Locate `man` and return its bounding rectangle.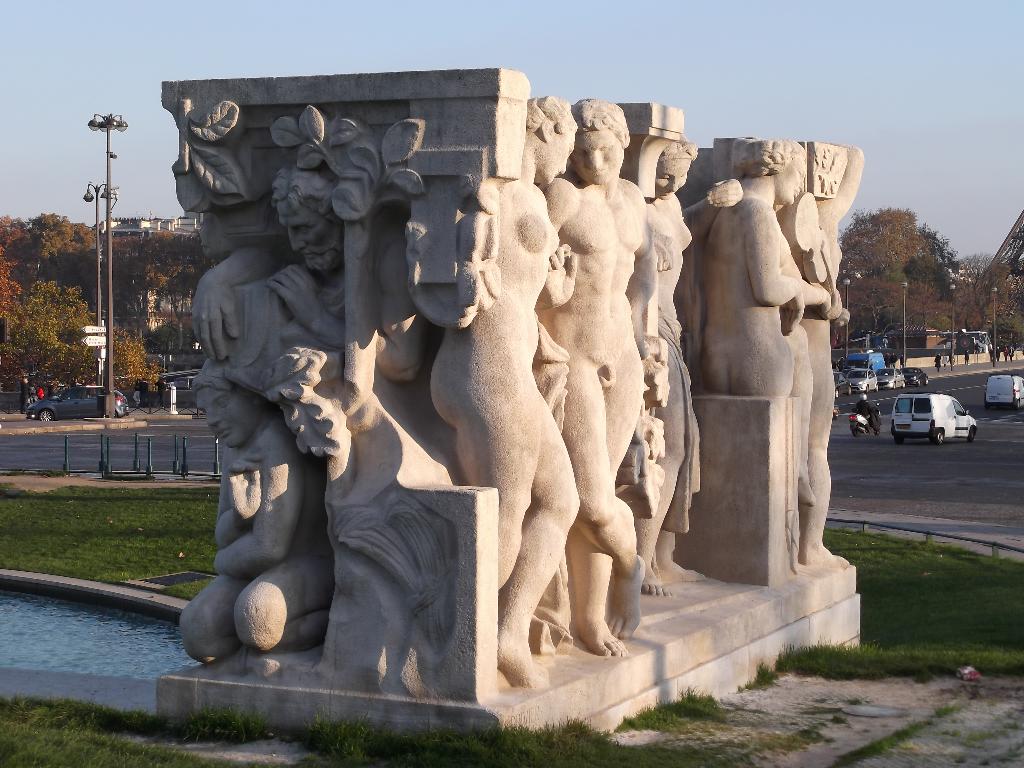
bbox=(188, 164, 430, 387).
